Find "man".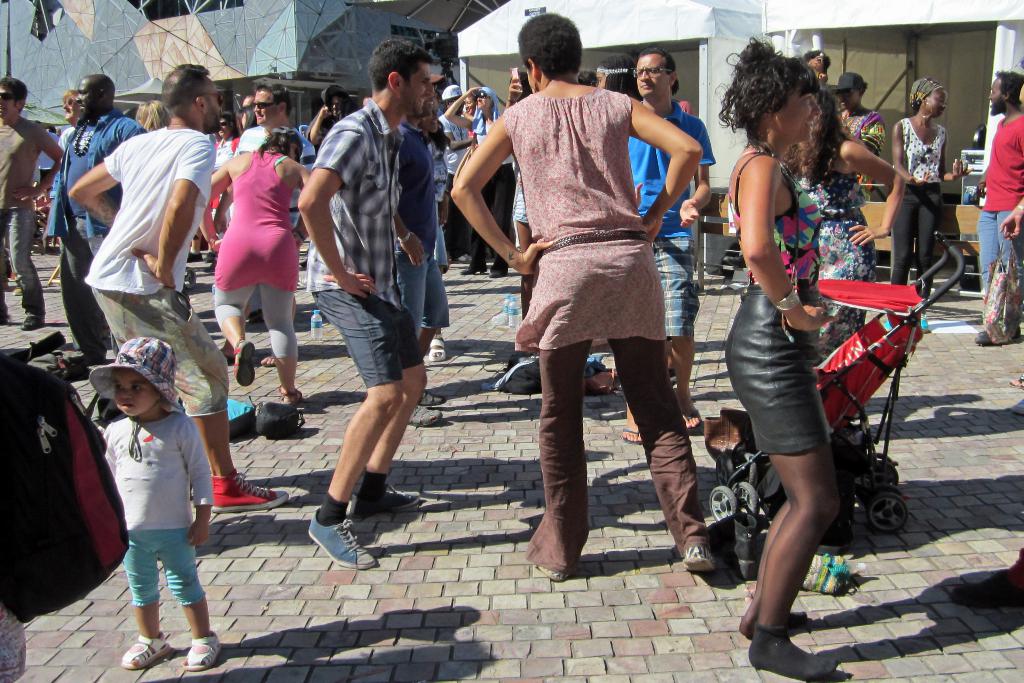
(x1=68, y1=62, x2=290, y2=510).
